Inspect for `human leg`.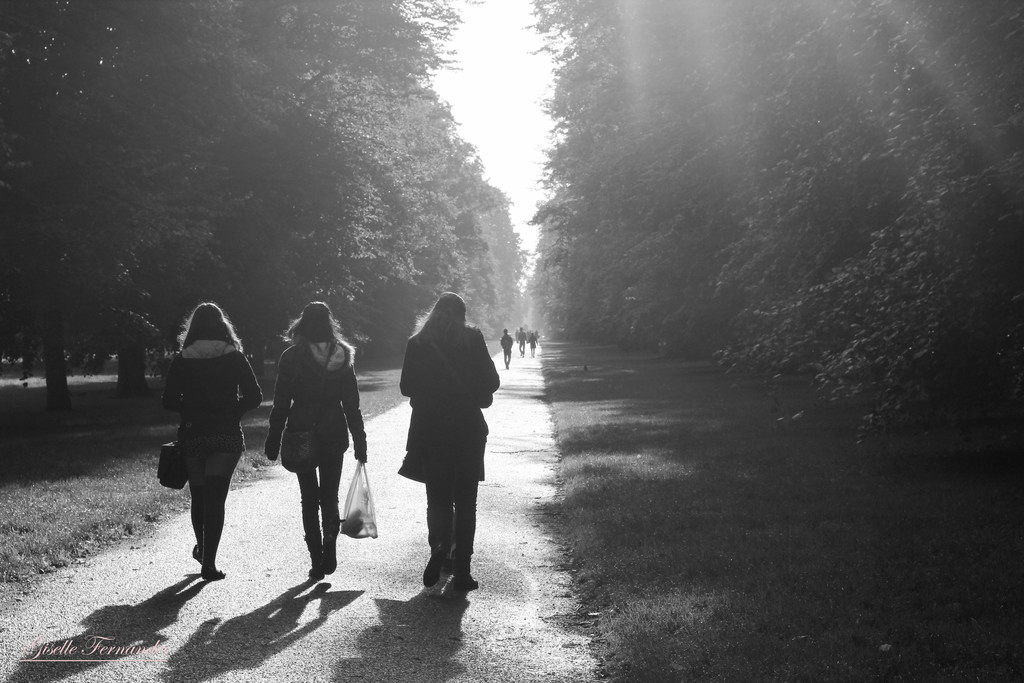
Inspection: 297 454 346 582.
